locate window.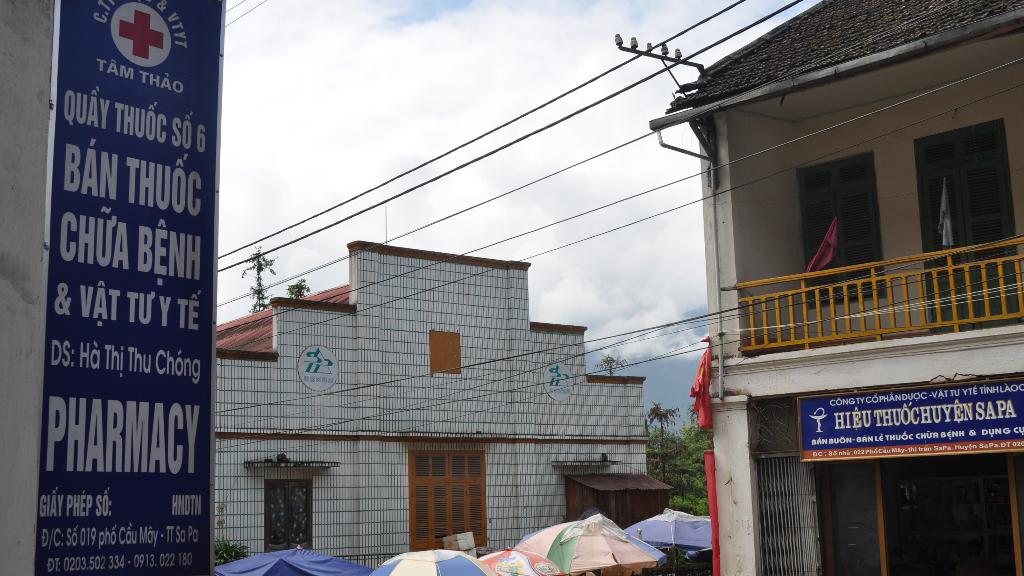
Bounding box: <region>913, 119, 1023, 338</region>.
